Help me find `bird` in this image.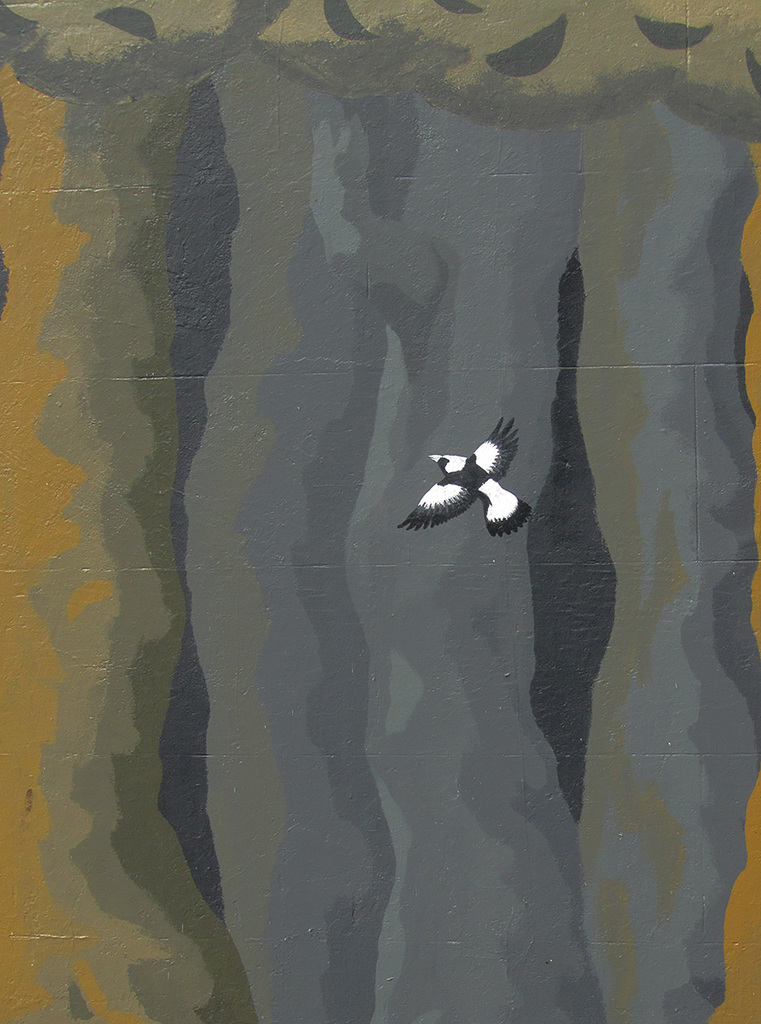
Found it: [405, 428, 532, 543].
